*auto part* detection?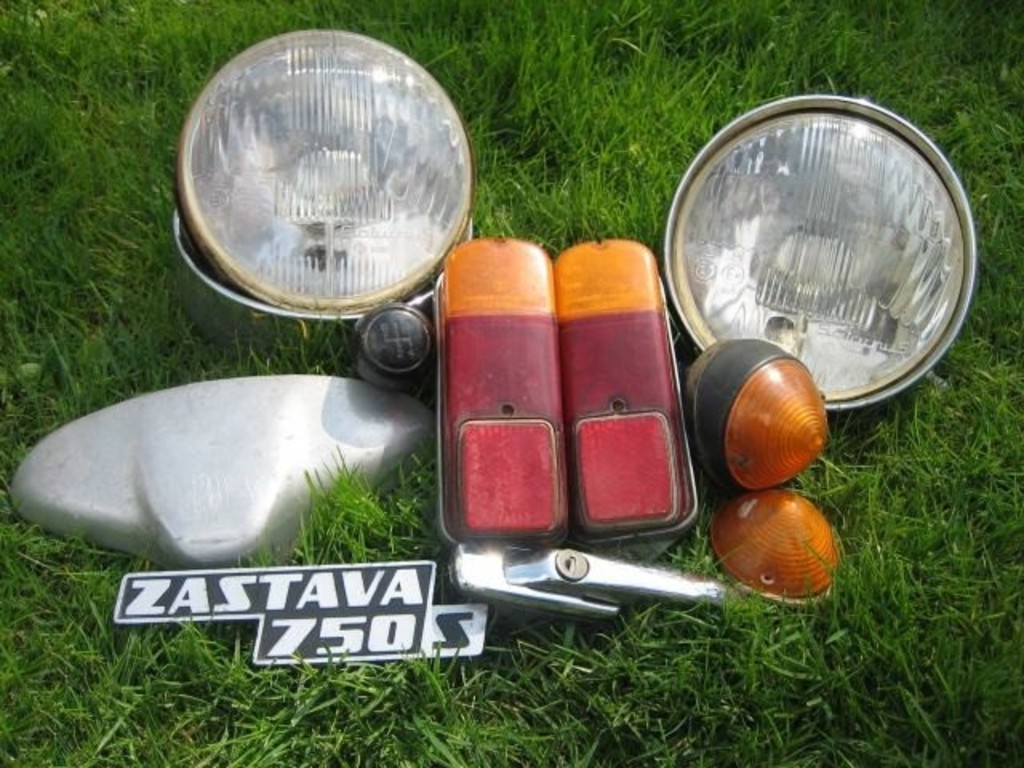
locate(430, 237, 576, 549)
